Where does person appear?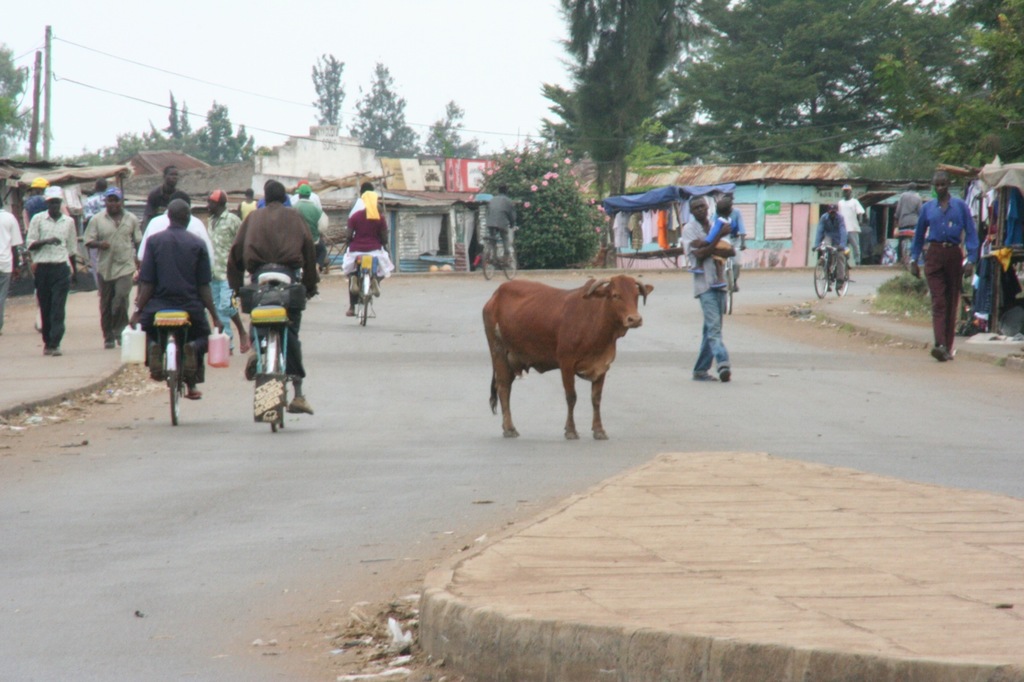
Appears at BBox(343, 181, 393, 311).
